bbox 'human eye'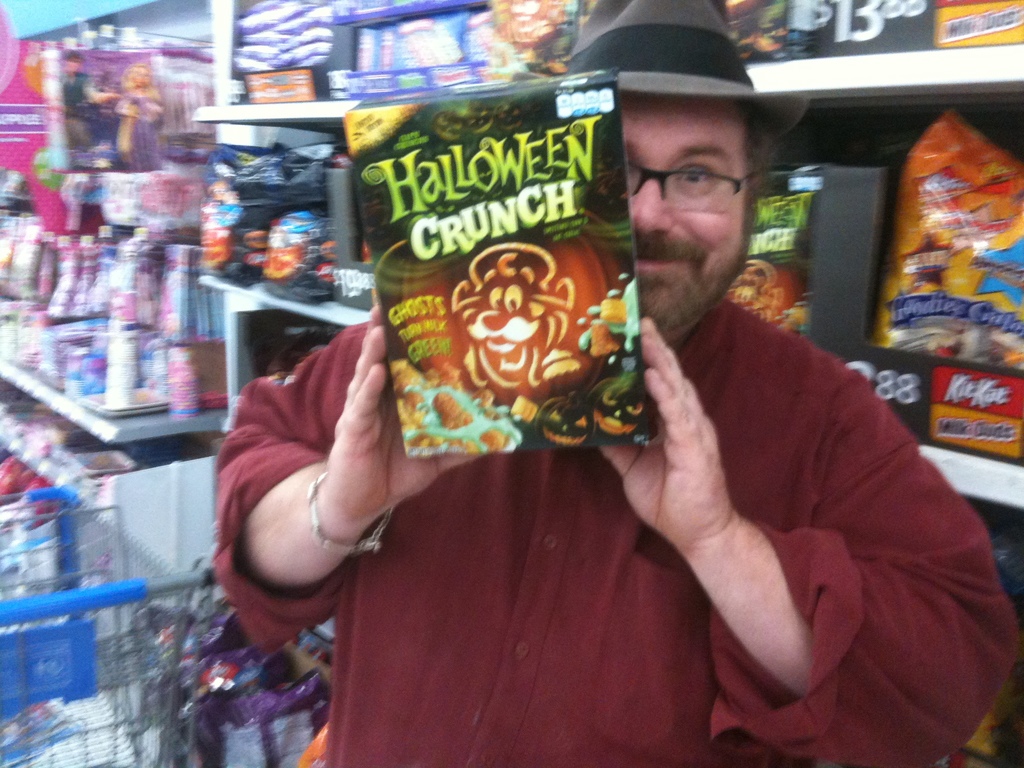
676 166 713 189
